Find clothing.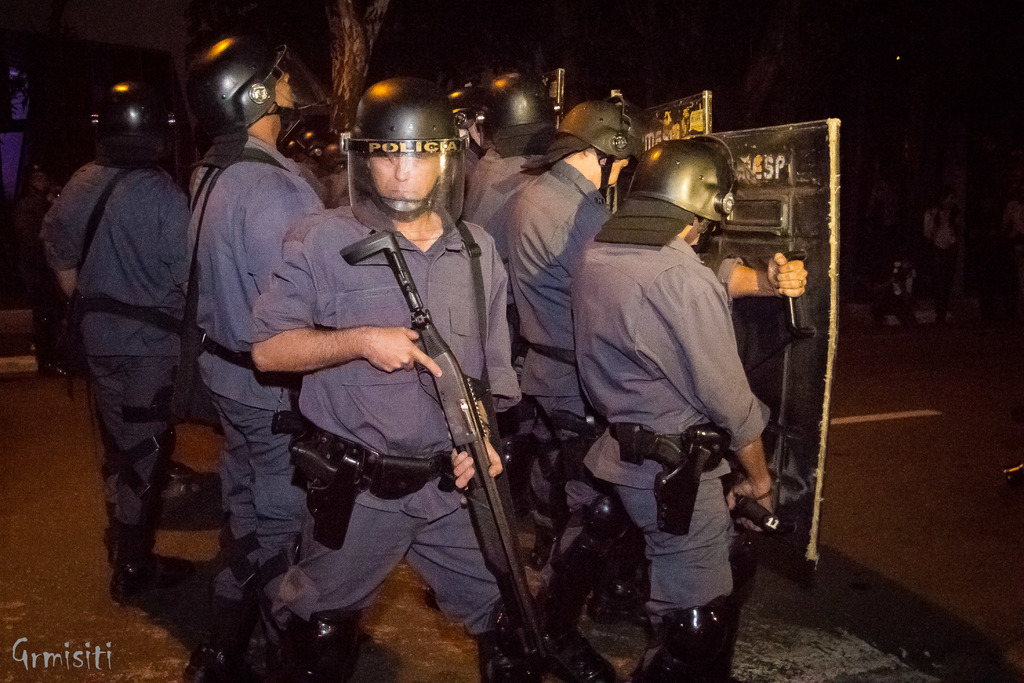
570, 229, 774, 603.
